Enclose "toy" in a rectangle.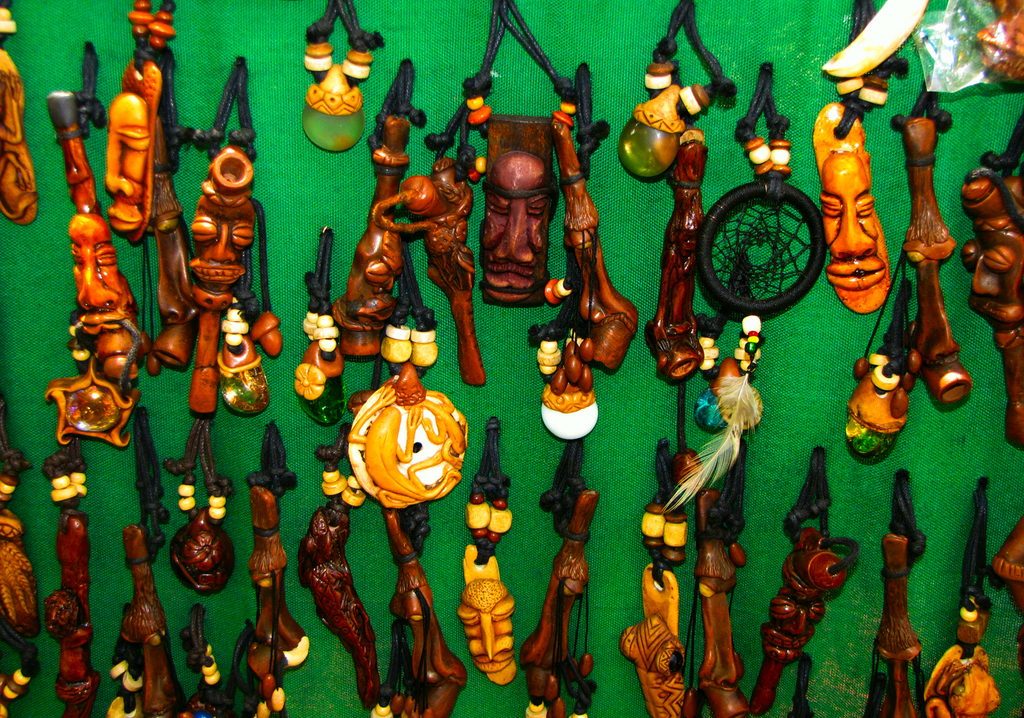
x1=304 y1=225 x2=352 y2=427.
